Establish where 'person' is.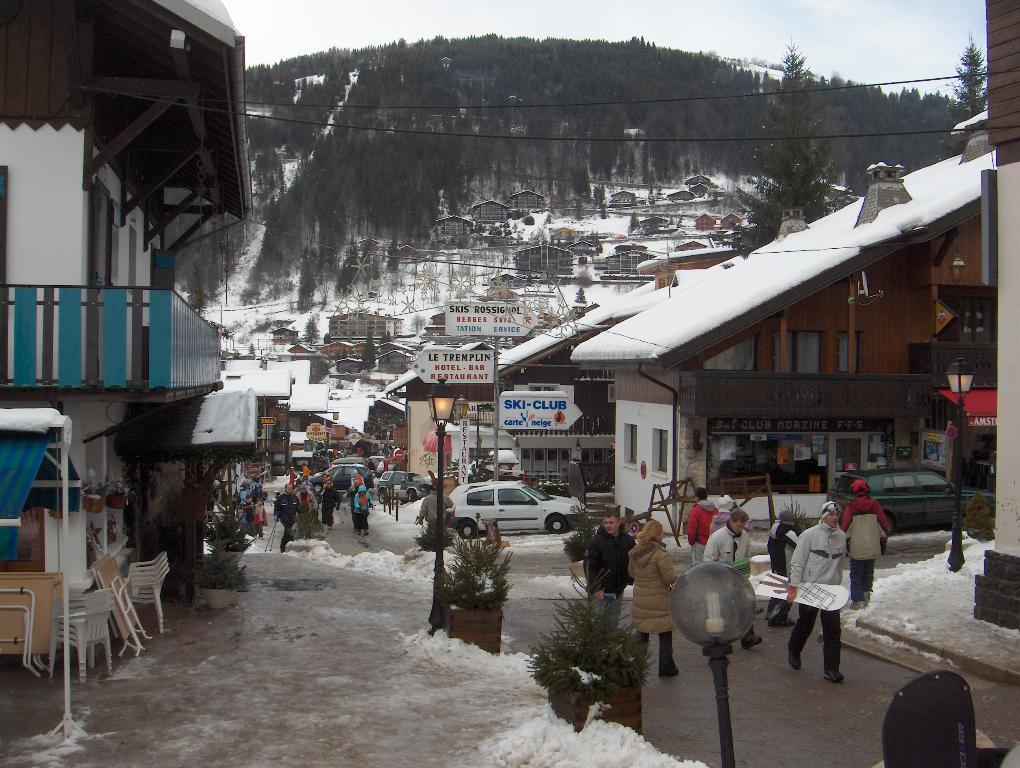
Established at {"left": 242, "top": 492, "right": 253, "bottom": 529}.
